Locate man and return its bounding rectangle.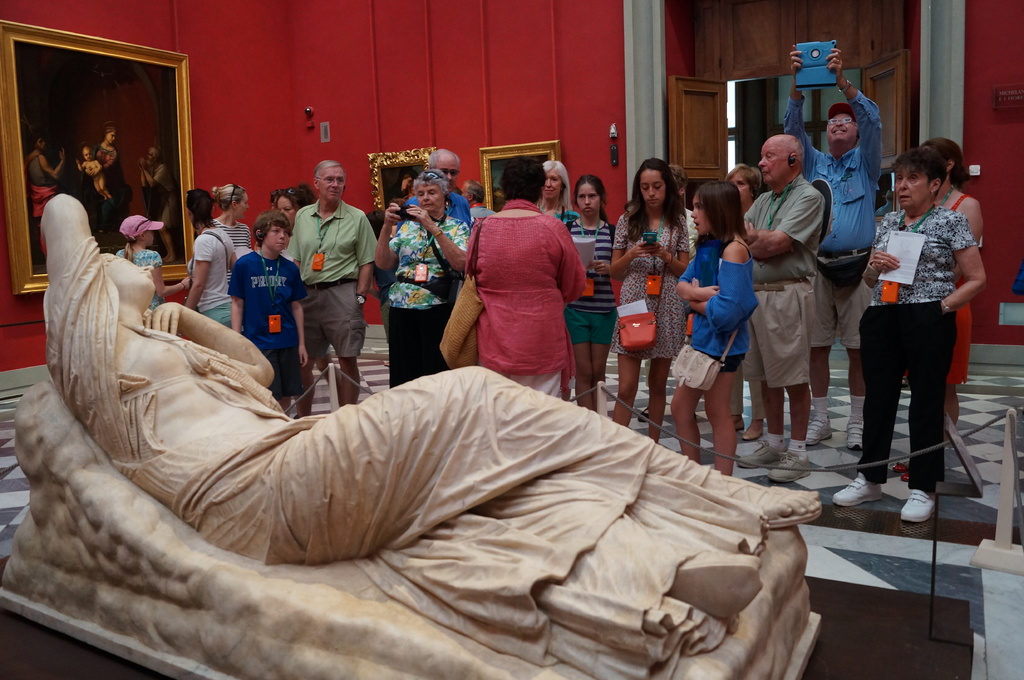
<region>788, 45, 890, 458</region>.
